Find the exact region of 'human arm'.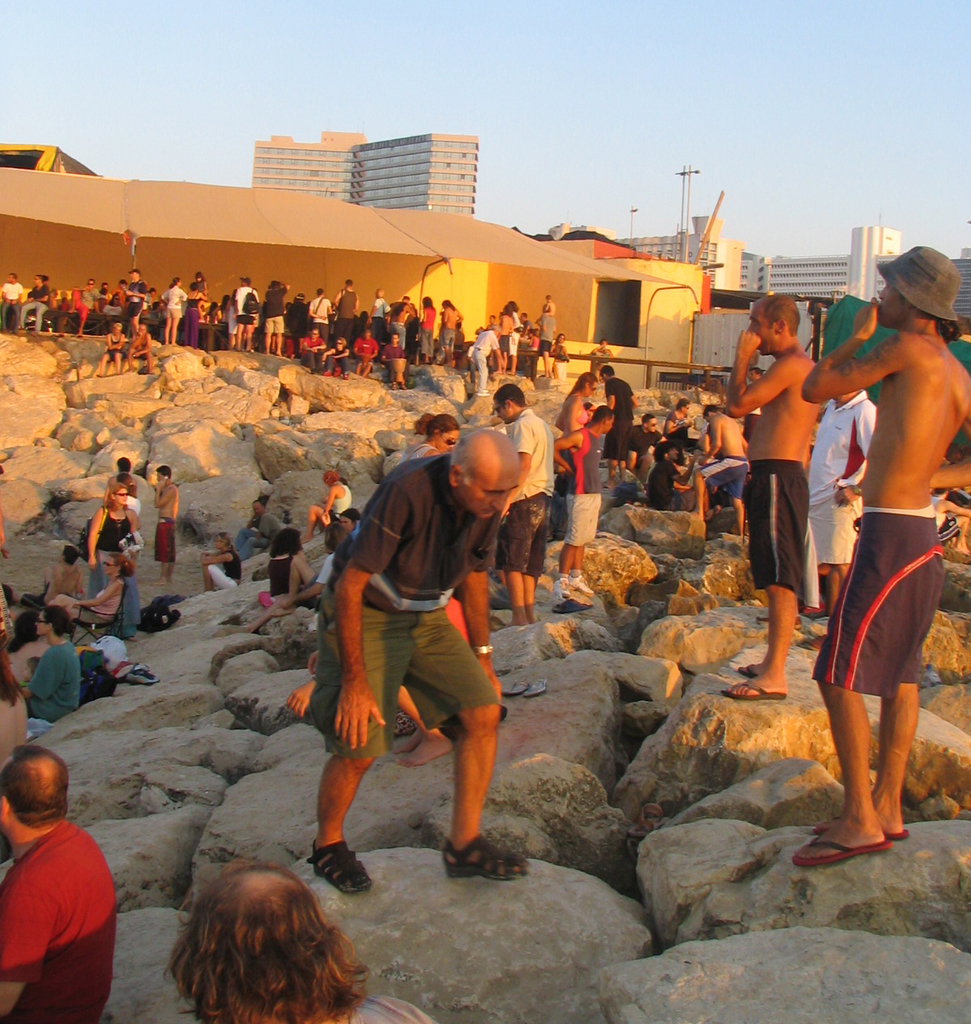
Exact region: 0, 875, 53, 1014.
